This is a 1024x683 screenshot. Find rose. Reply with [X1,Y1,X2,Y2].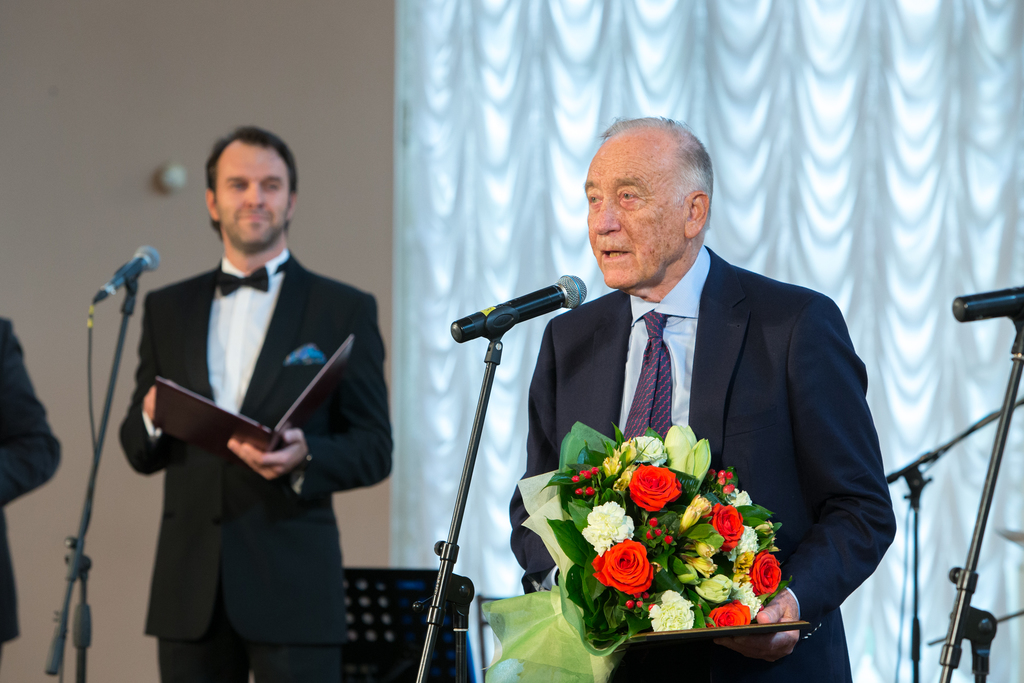
[705,600,749,627].
